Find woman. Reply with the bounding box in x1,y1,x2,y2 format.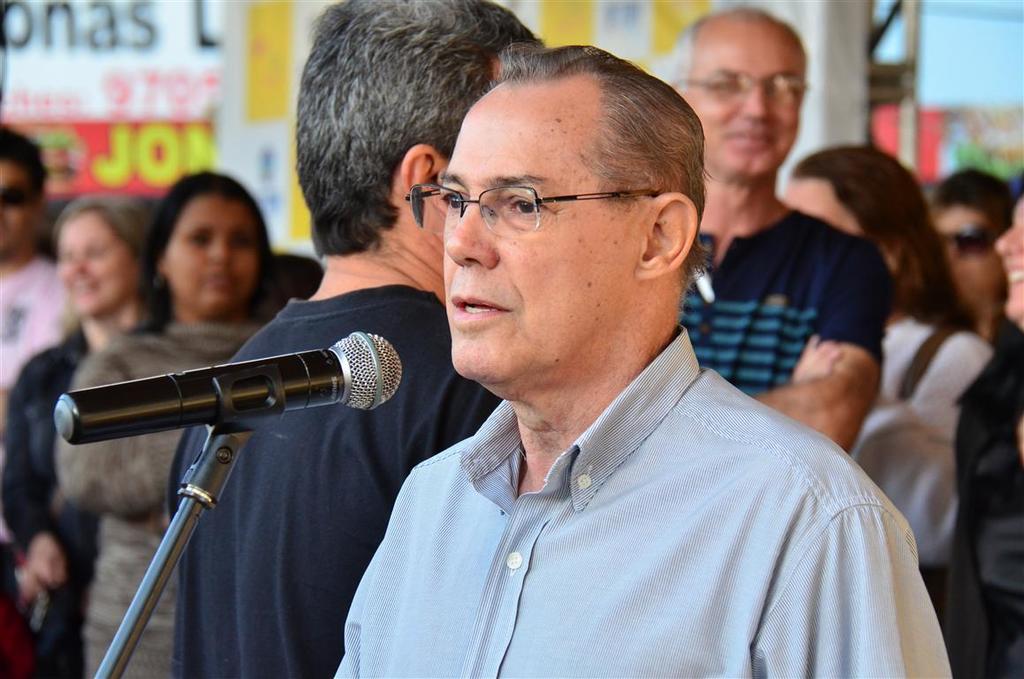
53,178,331,678.
